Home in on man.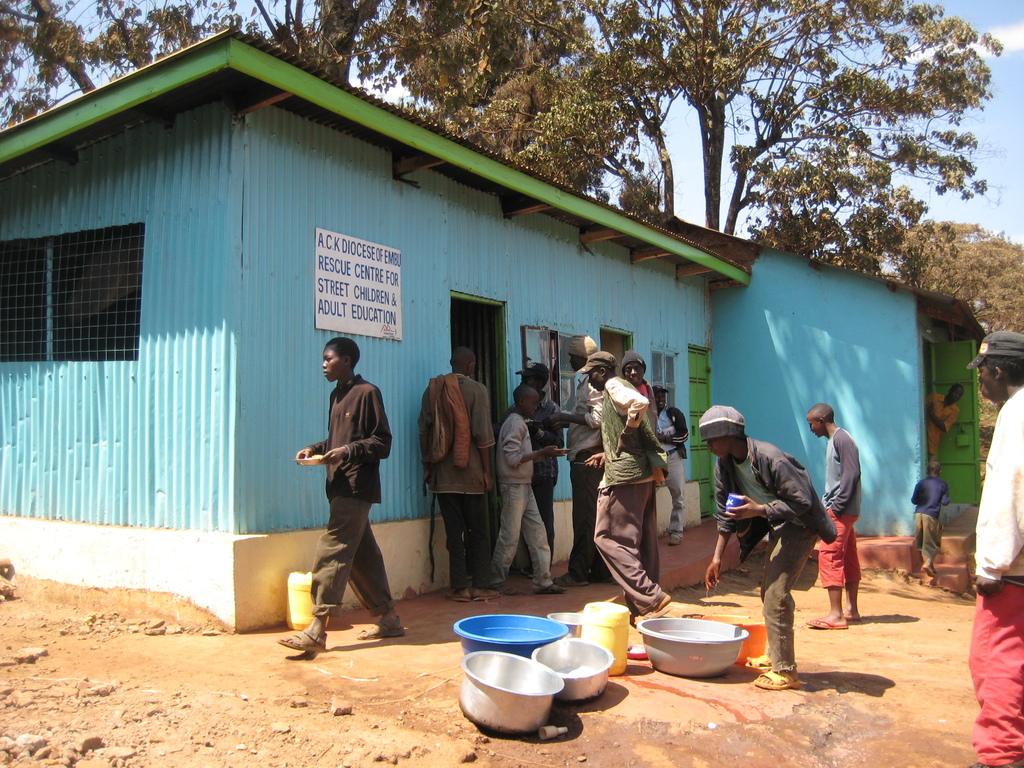
Homed in at <bbox>573, 351, 674, 621</bbox>.
